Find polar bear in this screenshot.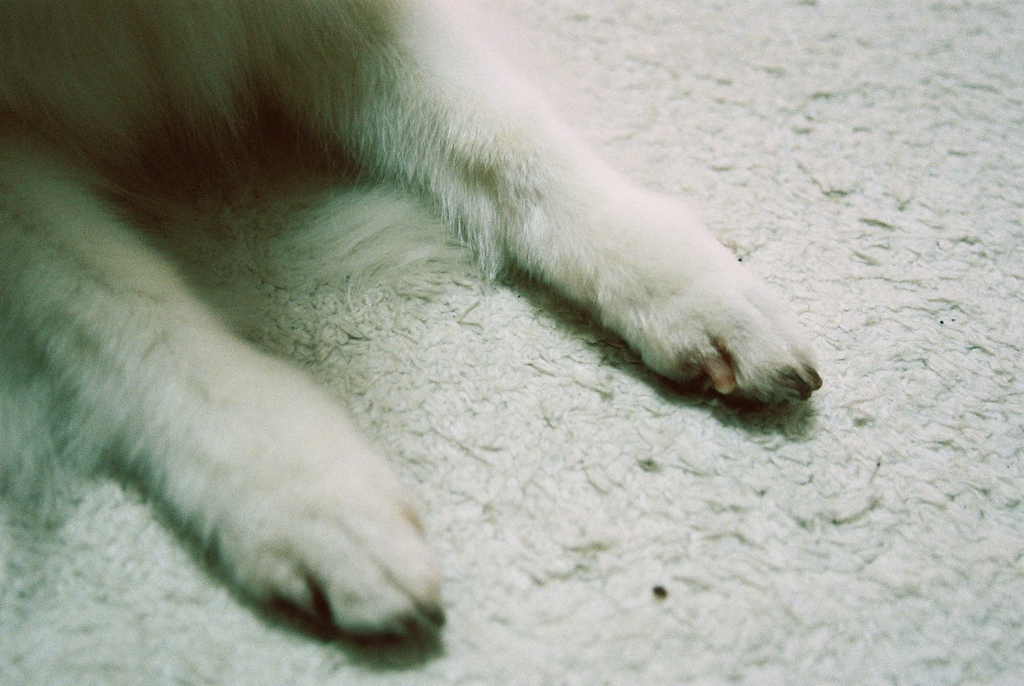
The bounding box for polar bear is bbox=(0, 0, 826, 647).
